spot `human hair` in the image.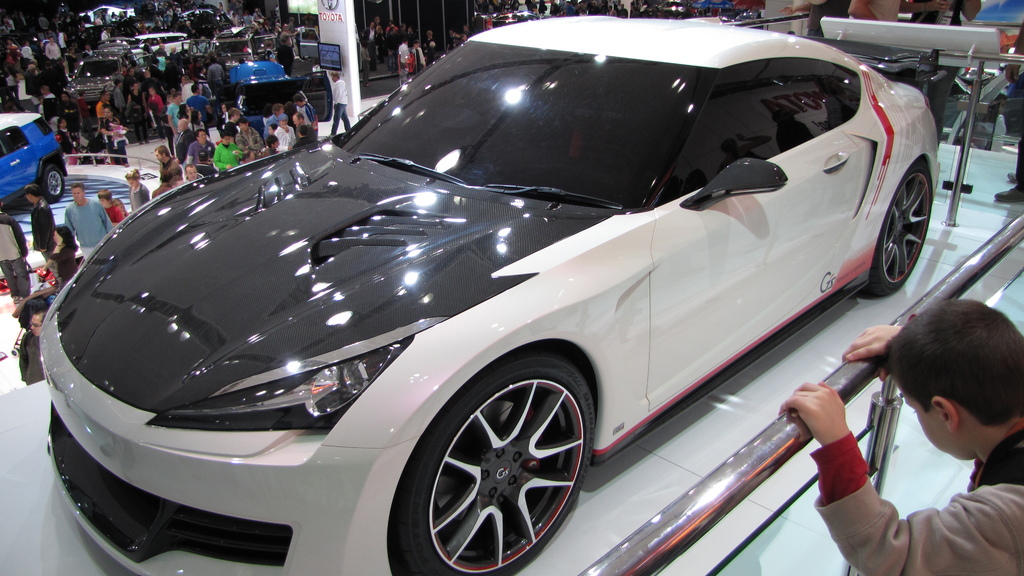
`human hair` found at pyautogui.locateOnScreen(298, 95, 305, 102).
